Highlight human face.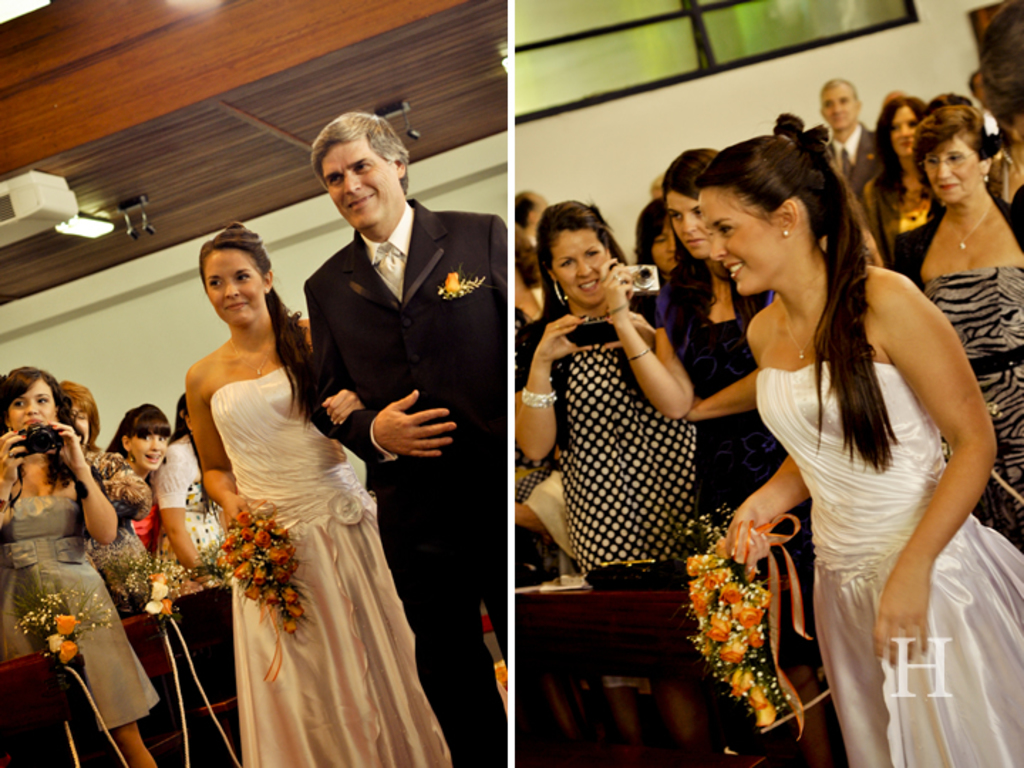
Highlighted region: (x1=694, y1=193, x2=788, y2=292).
